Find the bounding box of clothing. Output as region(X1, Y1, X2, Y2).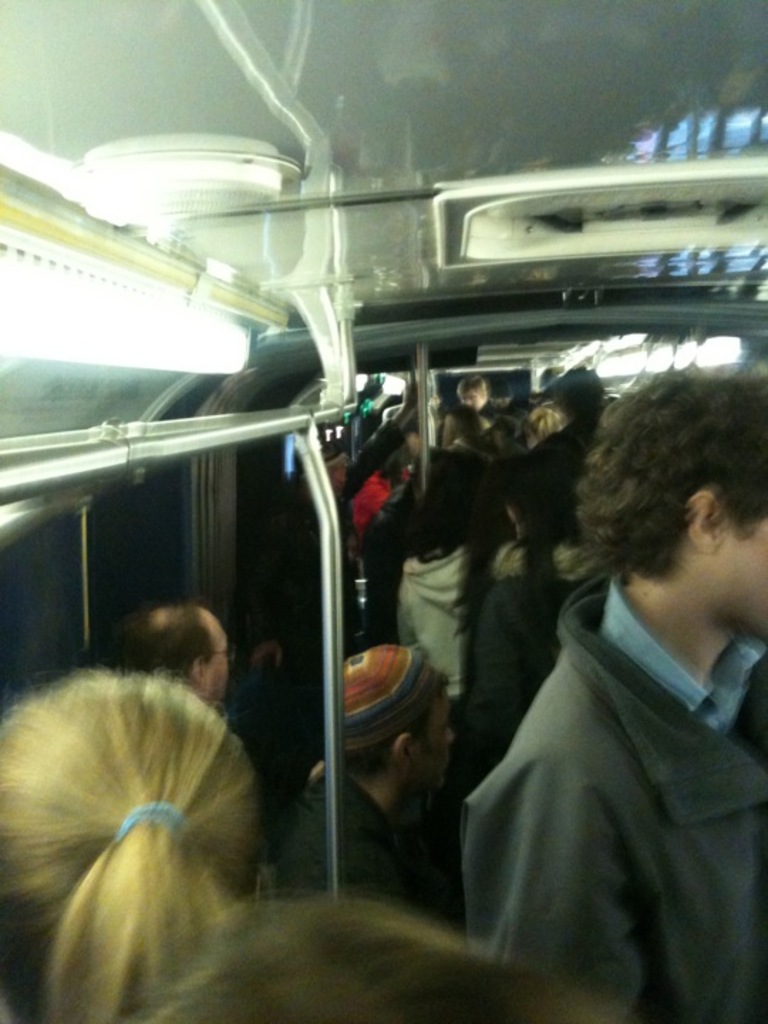
region(451, 519, 767, 1021).
